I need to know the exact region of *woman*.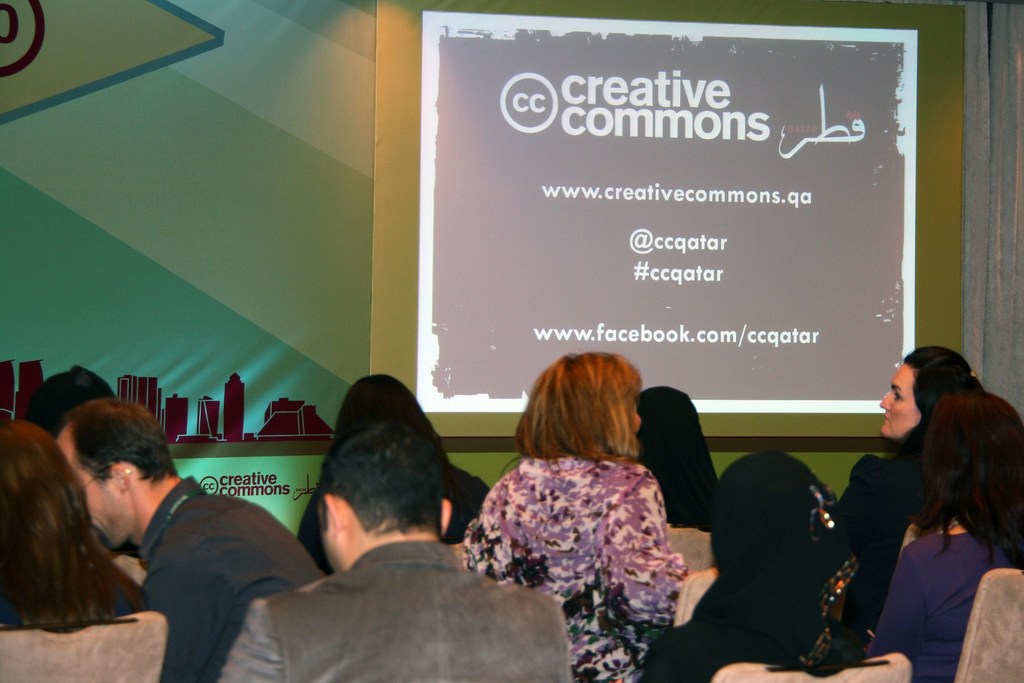
Region: bbox=(641, 450, 867, 682).
